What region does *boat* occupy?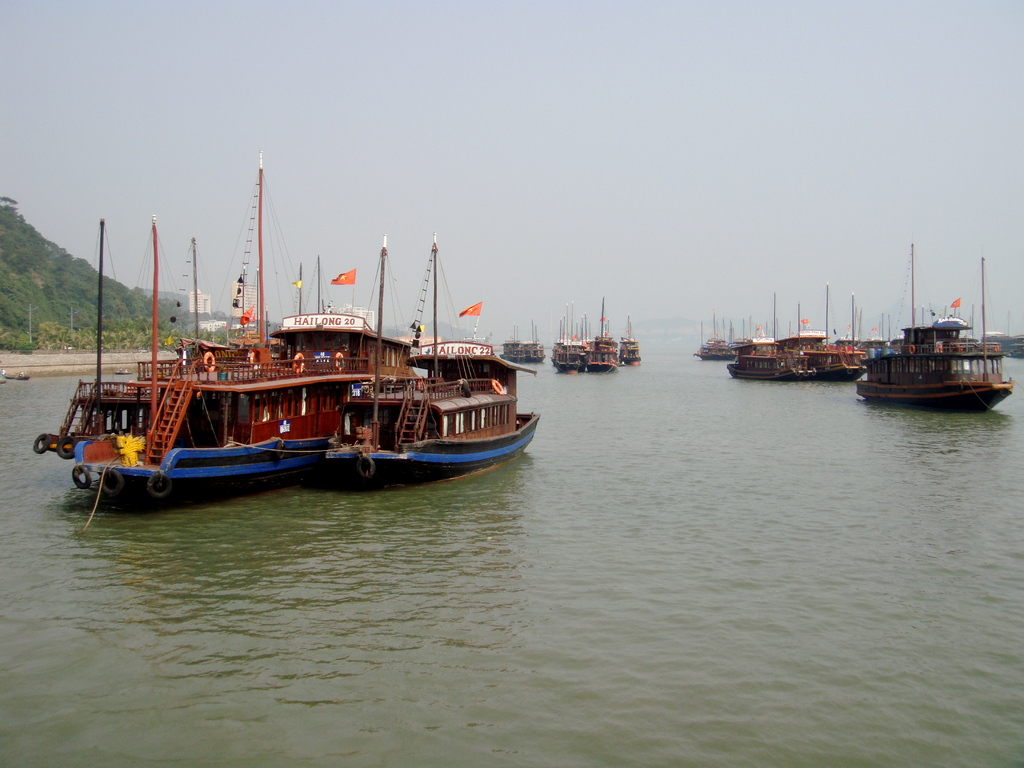
861 243 1016 409.
